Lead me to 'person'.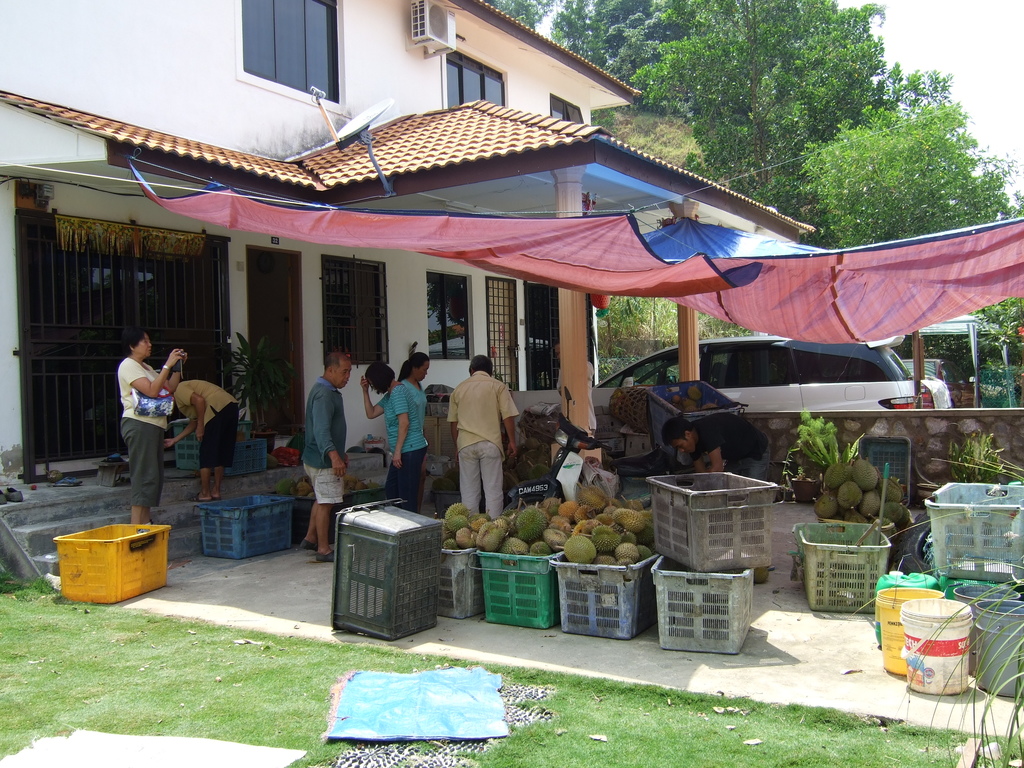
Lead to 449:353:518:518.
